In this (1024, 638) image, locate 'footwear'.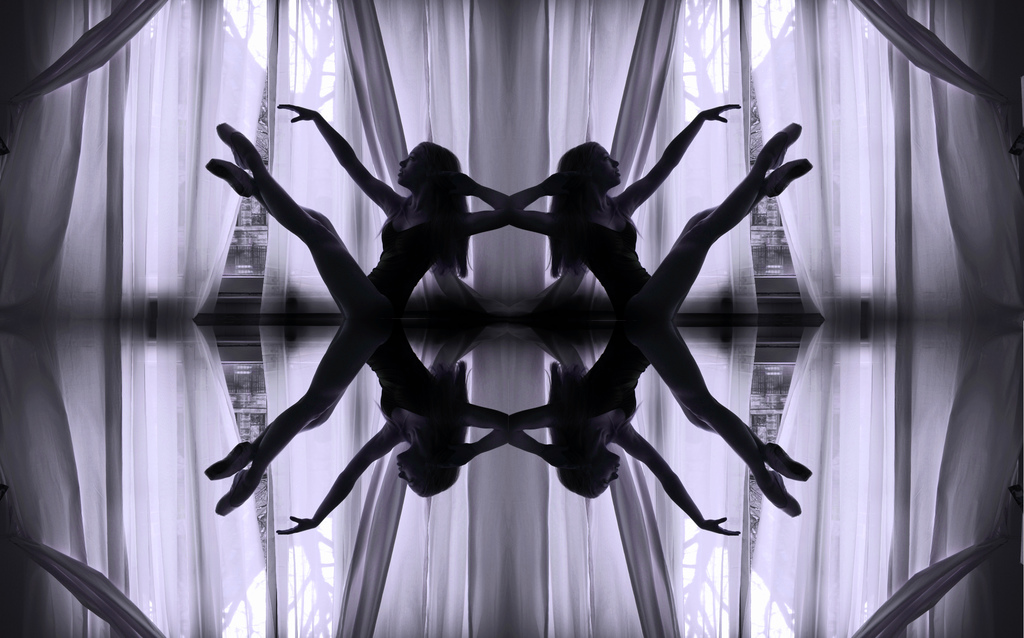
Bounding box: l=762, t=441, r=812, b=484.
